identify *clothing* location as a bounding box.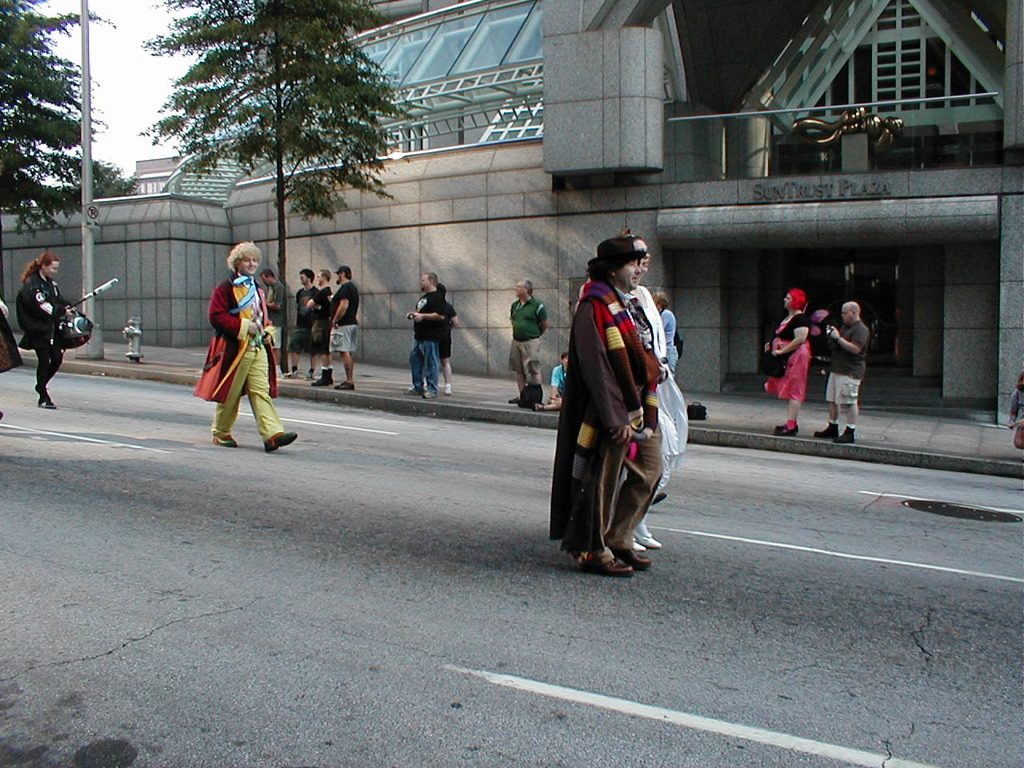
locate(404, 297, 444, 403).
